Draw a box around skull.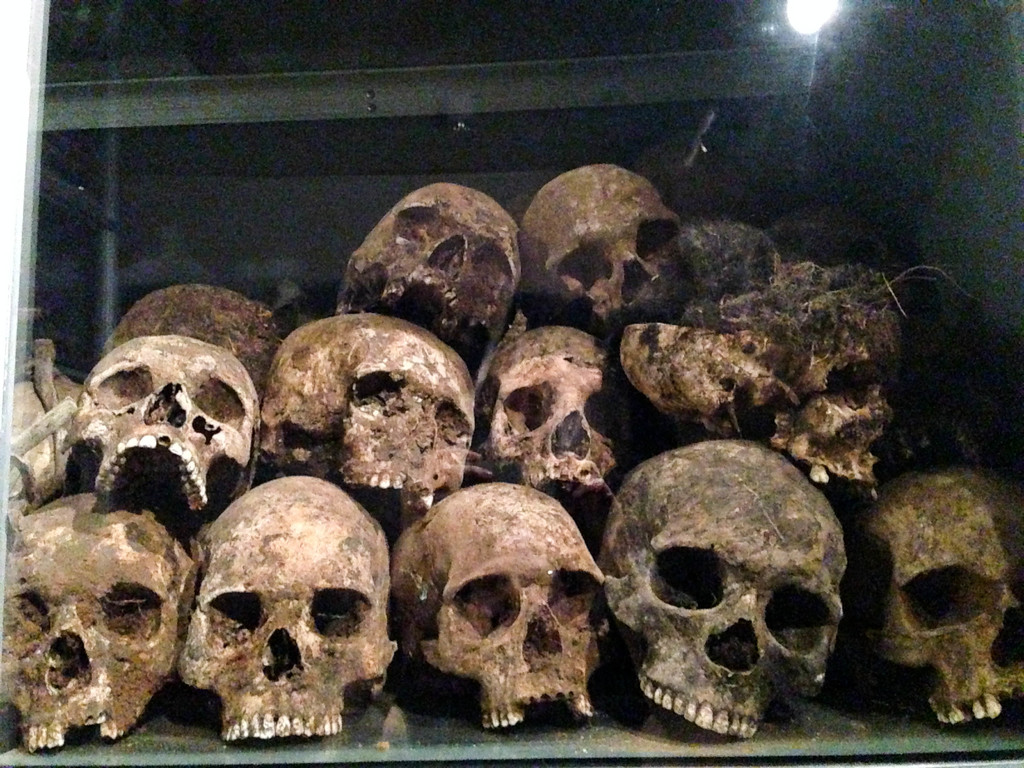
bbox=[258, 311, 477, 524].
